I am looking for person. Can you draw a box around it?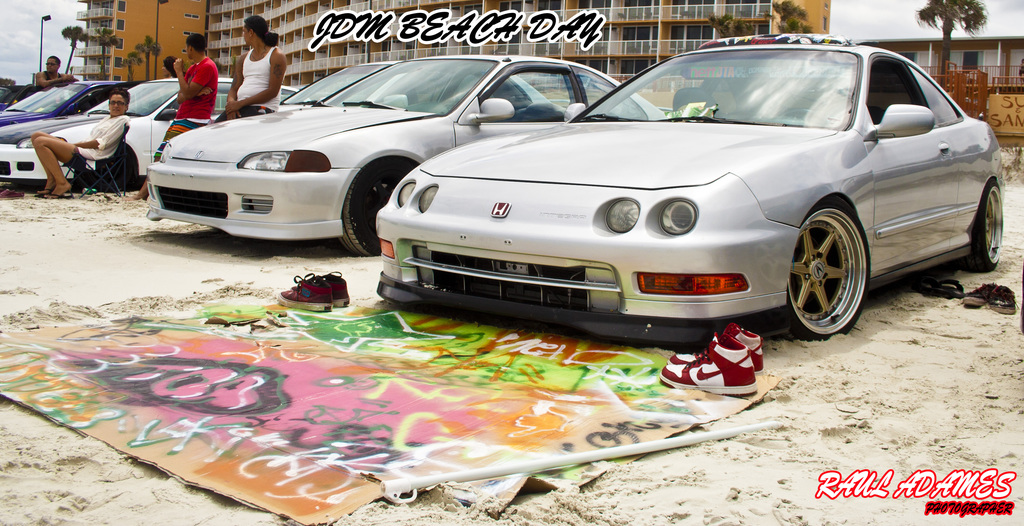
Sure, the bounding box is detection(135, 38, 220, 196).
